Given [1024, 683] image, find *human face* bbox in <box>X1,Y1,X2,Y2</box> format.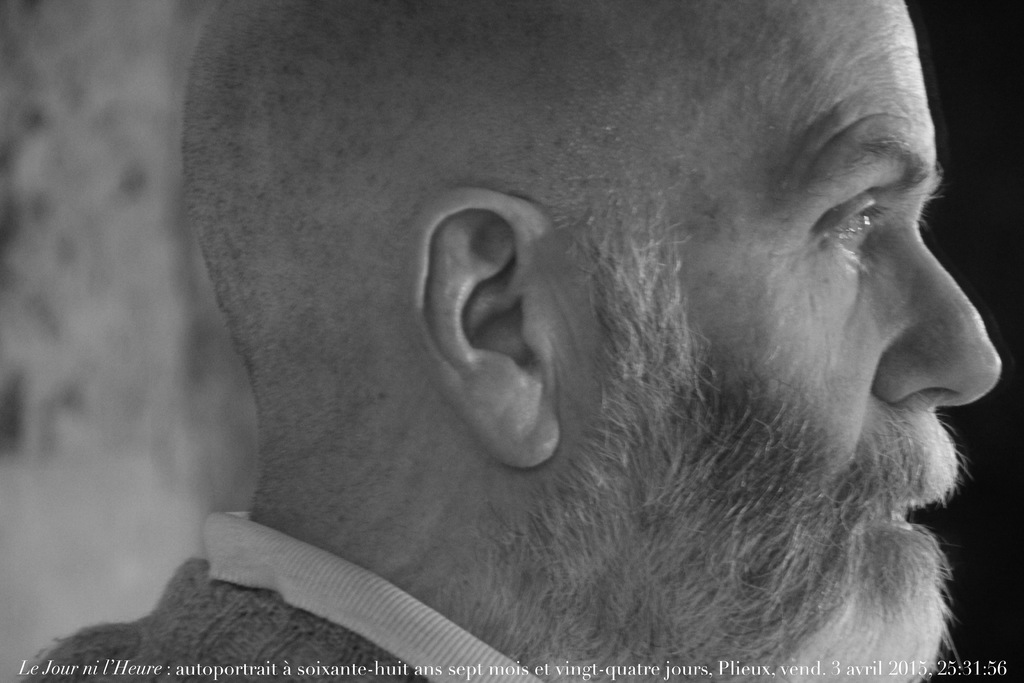
<box>566,0,1002,682</box>.
